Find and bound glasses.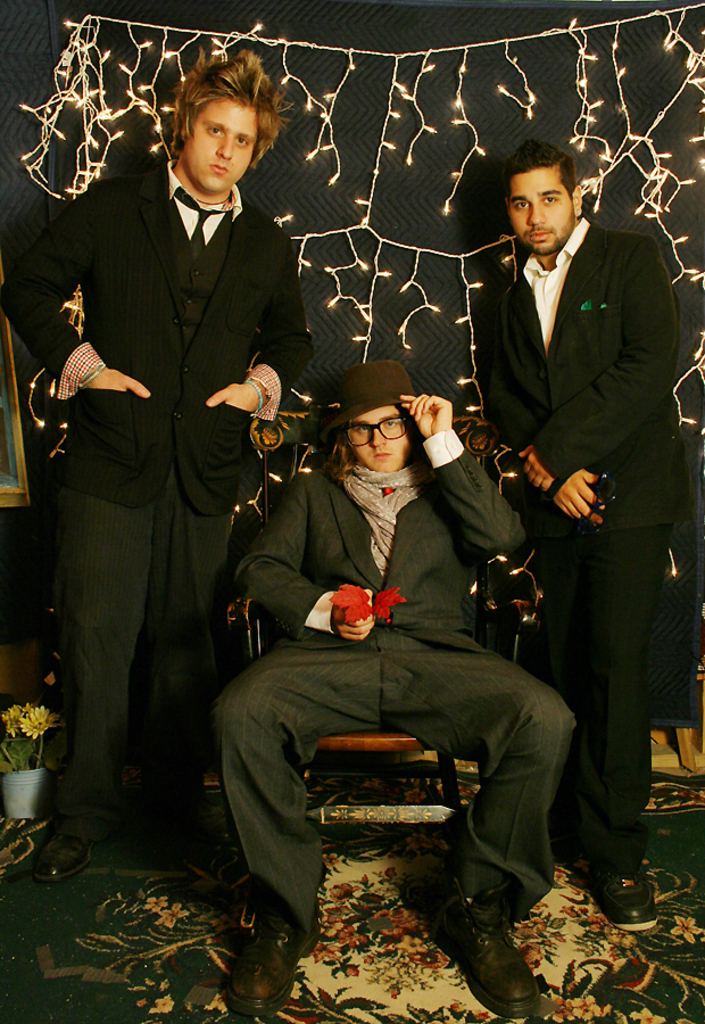
Bound: (x1=332, y1=406, x2=410, y2=445).
